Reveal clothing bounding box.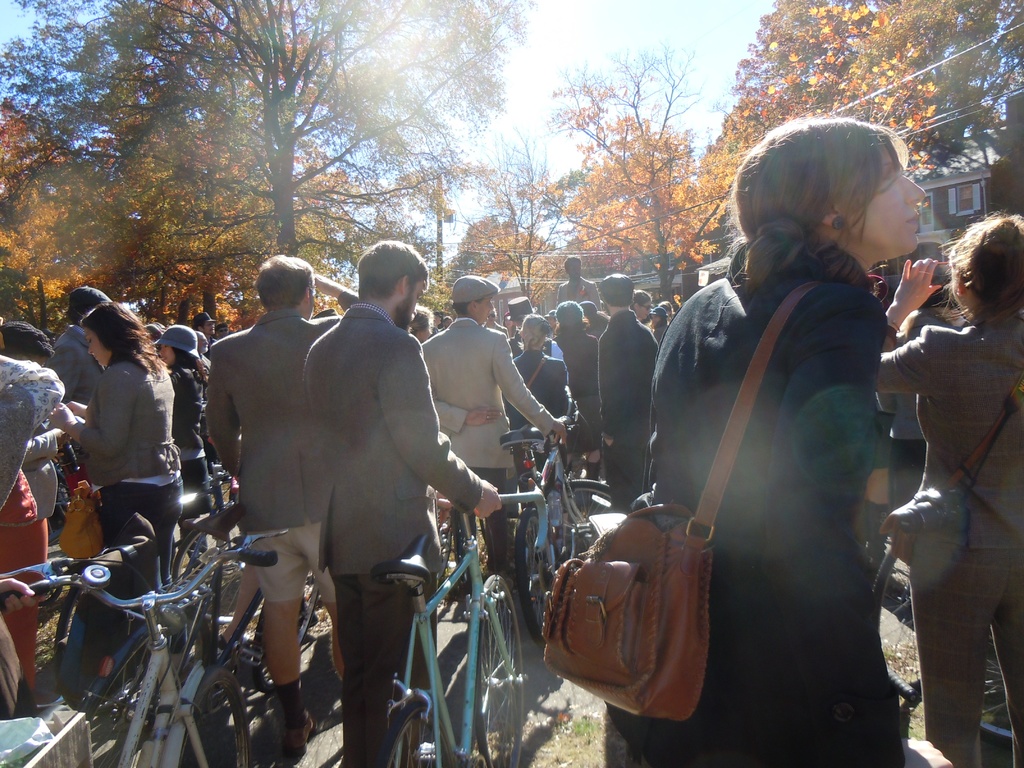
Revealed: 877/312/1023/767.
